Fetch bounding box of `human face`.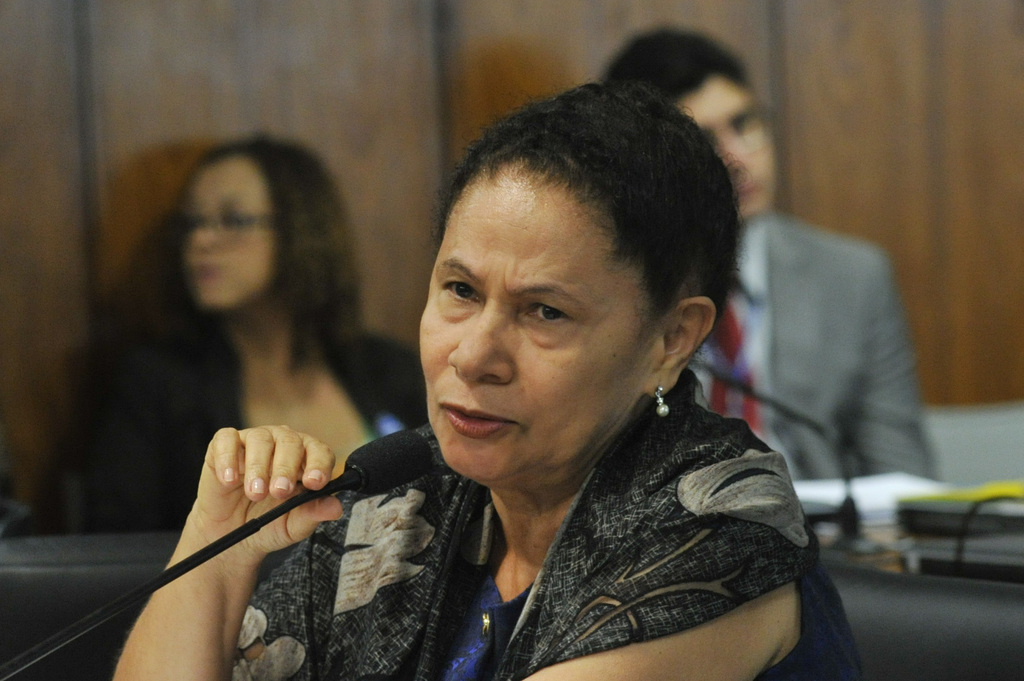
Bbox: {"x1": 678, "y1": 81, "x2": 774, "y2": 216}.
